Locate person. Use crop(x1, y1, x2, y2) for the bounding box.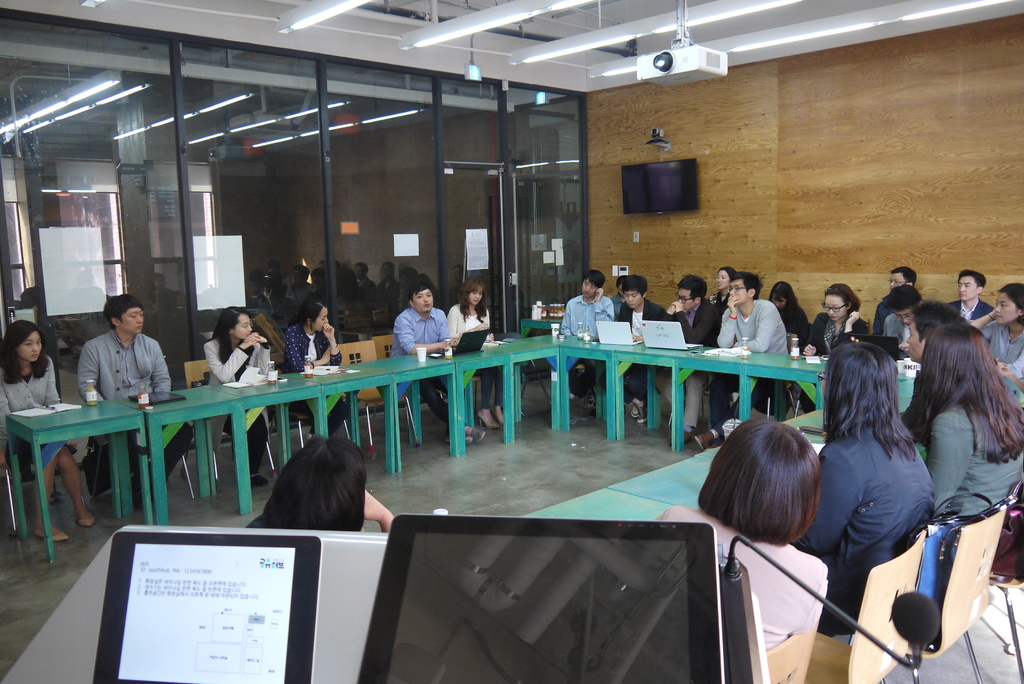
crop(557, 263, 618, 395).
